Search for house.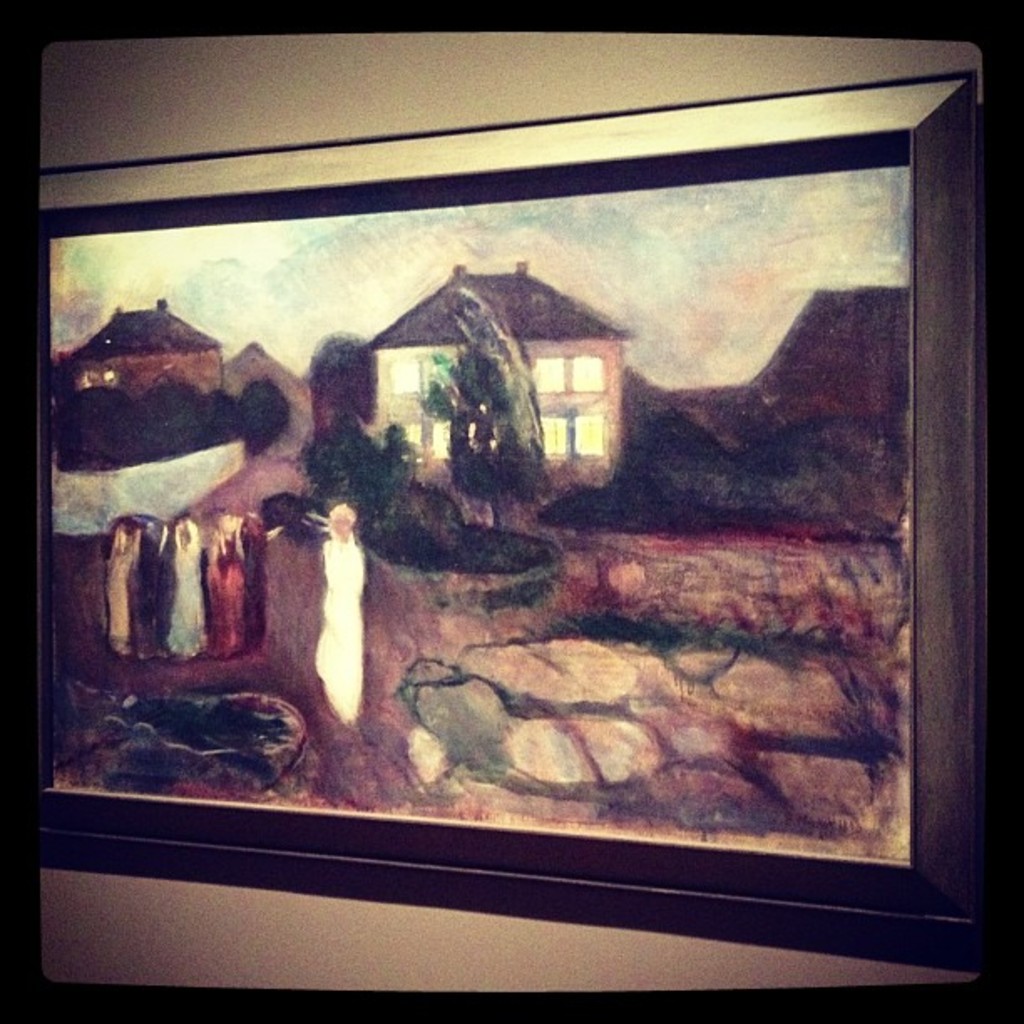
Found at 361/271/626/484.
